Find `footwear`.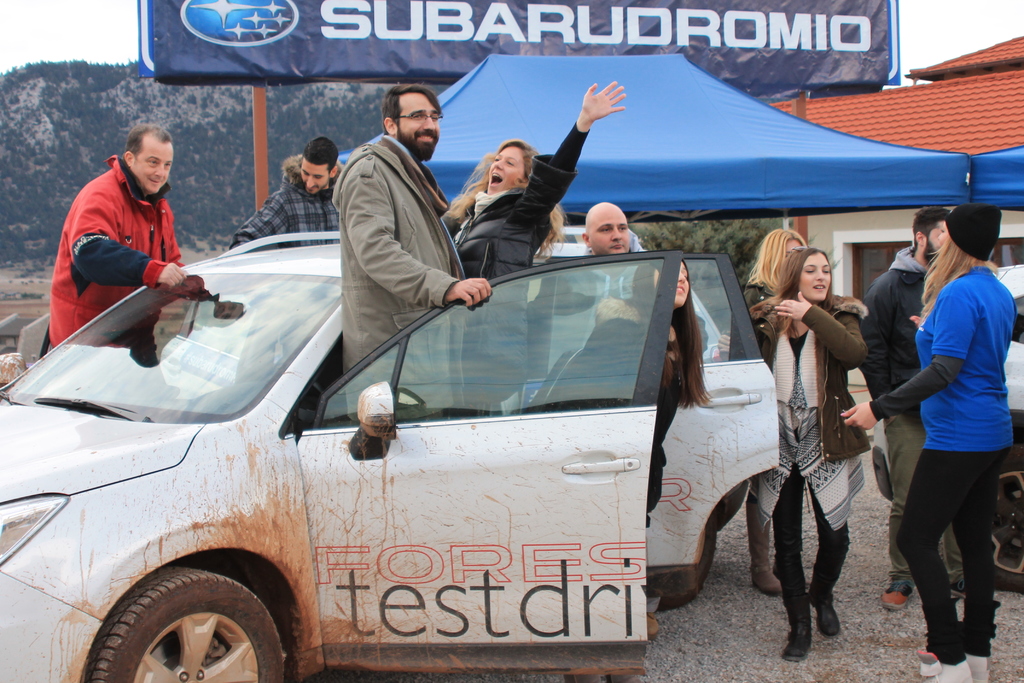
crop(968, 641, 1003, 682).
